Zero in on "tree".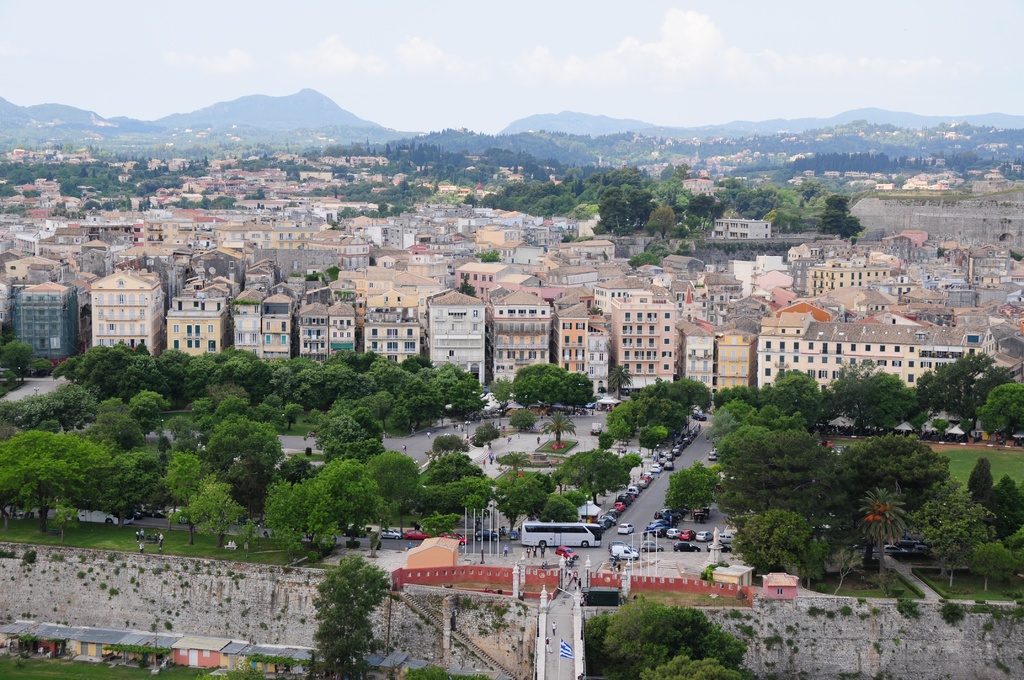
Zeroed in: [536,414,574,445].
